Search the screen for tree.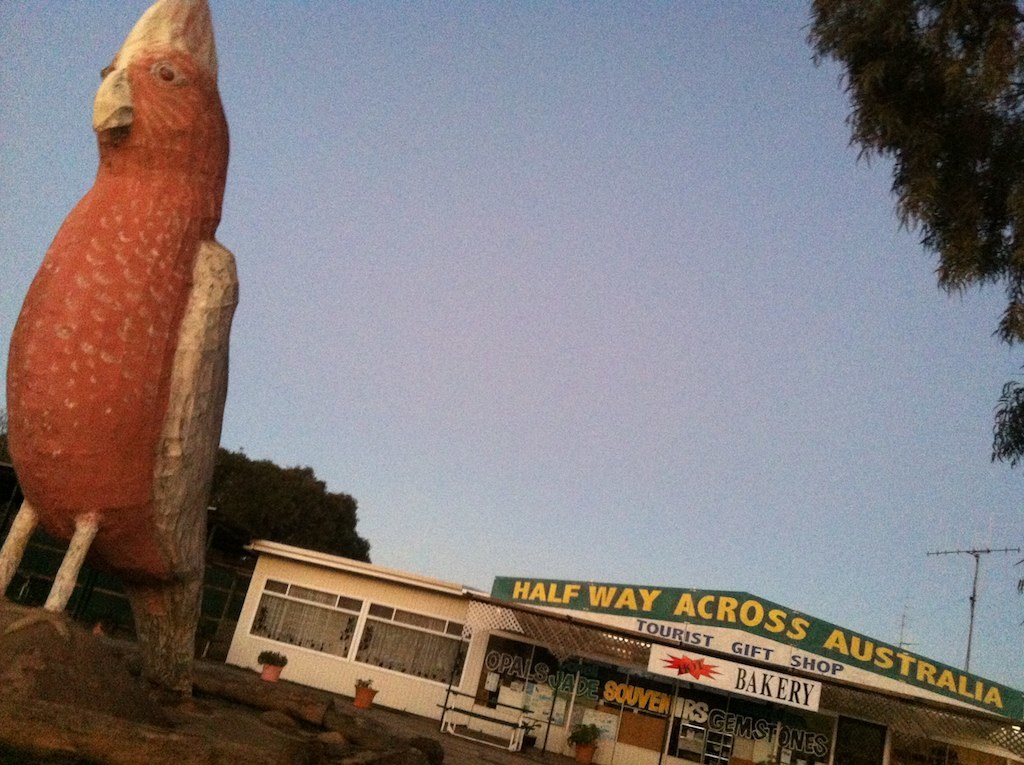
Found at {"x1": 793, "y1": 0, "x2": 1023, "y2": 473}.
